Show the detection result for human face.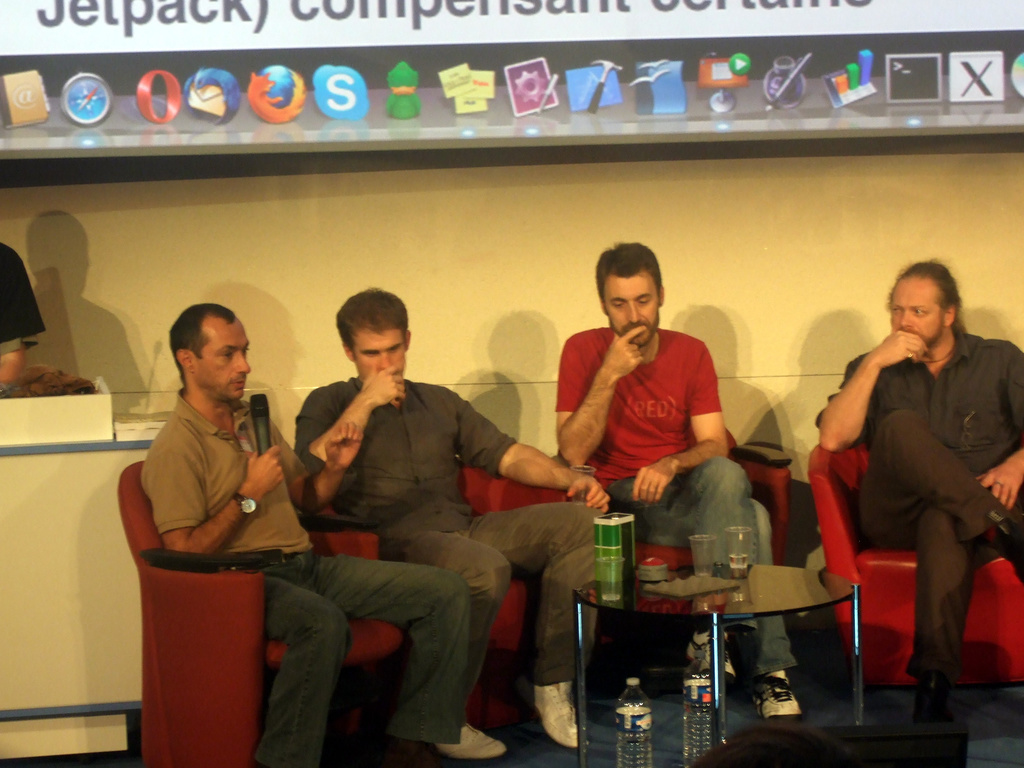
[x1=892, y1=278, x2=943, y2=351].
